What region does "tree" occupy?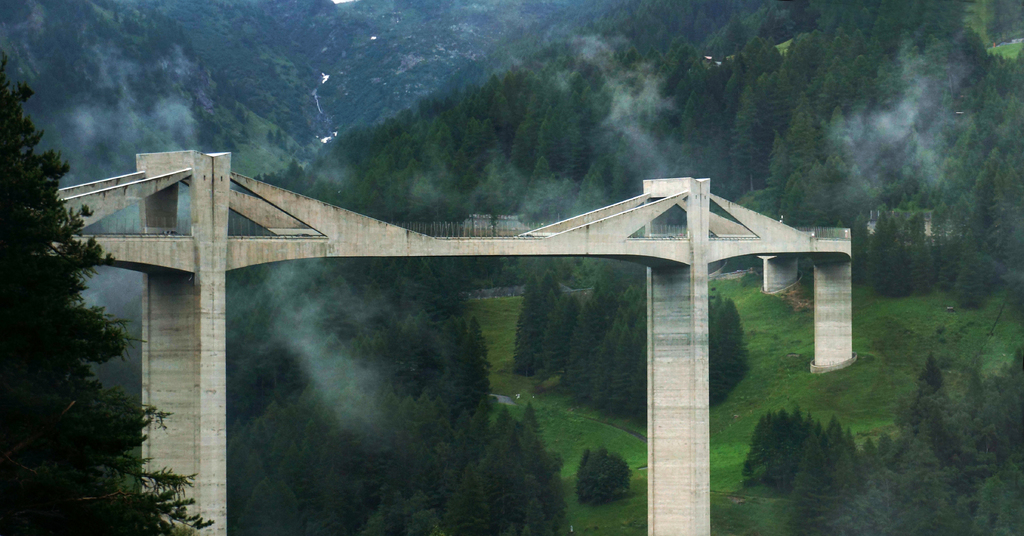
bbox(906, 239, 942, 272).
